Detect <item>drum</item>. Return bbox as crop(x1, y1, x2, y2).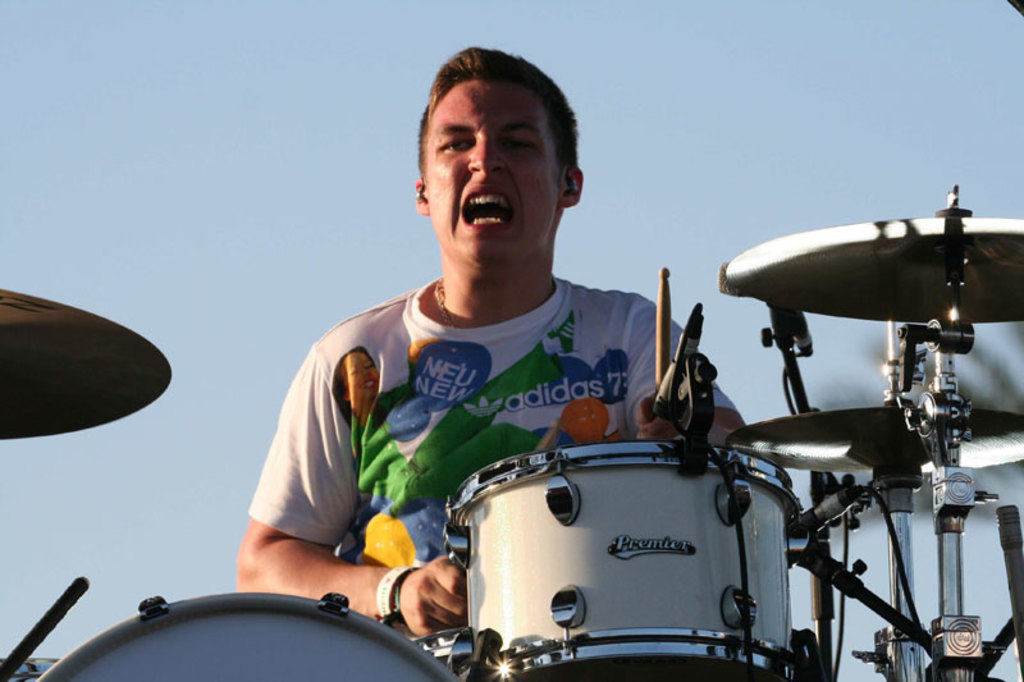
crop(35, 592, 460, 681).
